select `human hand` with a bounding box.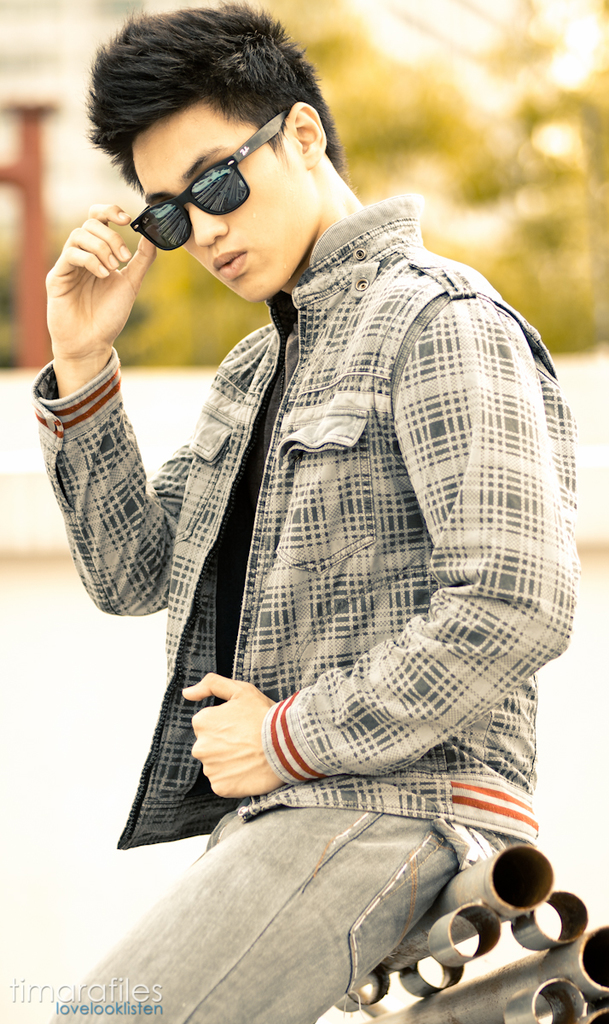
[44, 201, 160, 353].
